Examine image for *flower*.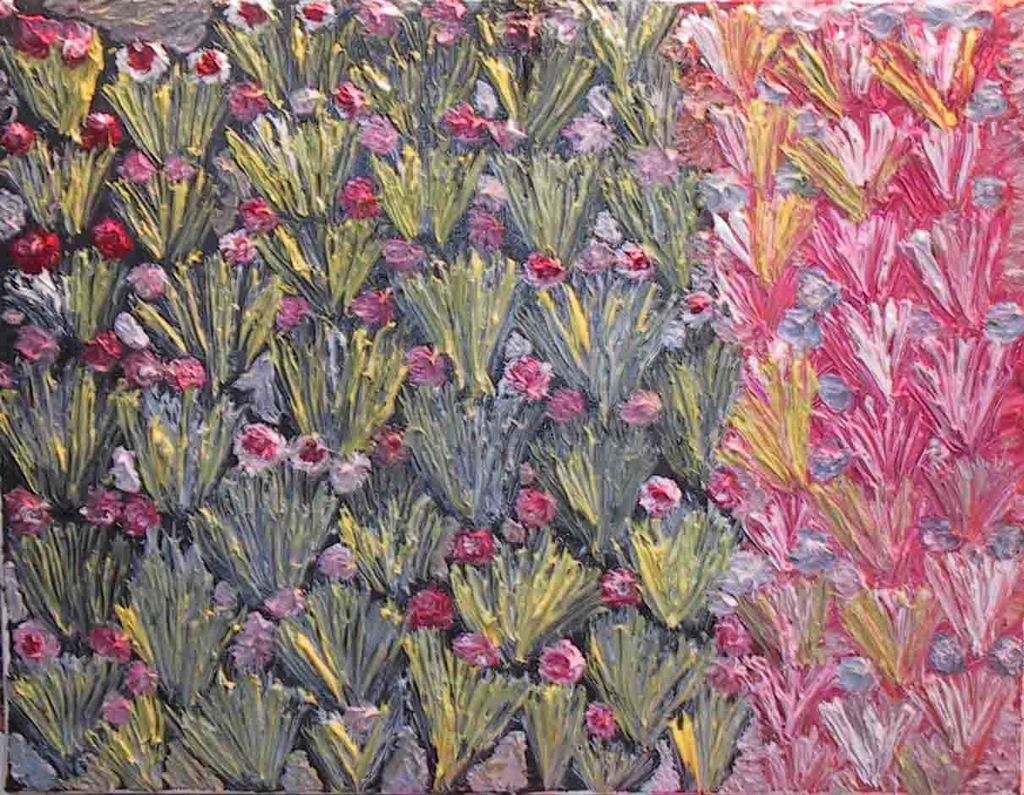
Examination result: region(88, 624, 131, 665).
